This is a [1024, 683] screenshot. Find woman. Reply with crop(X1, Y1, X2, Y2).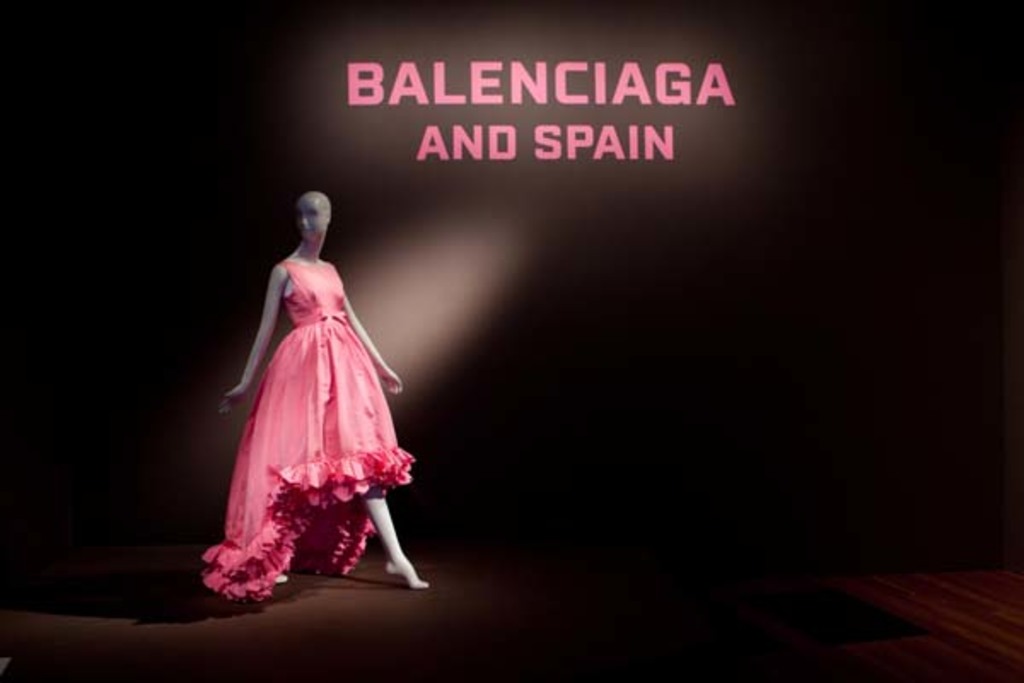
crop(218, 196, 399, 540).
